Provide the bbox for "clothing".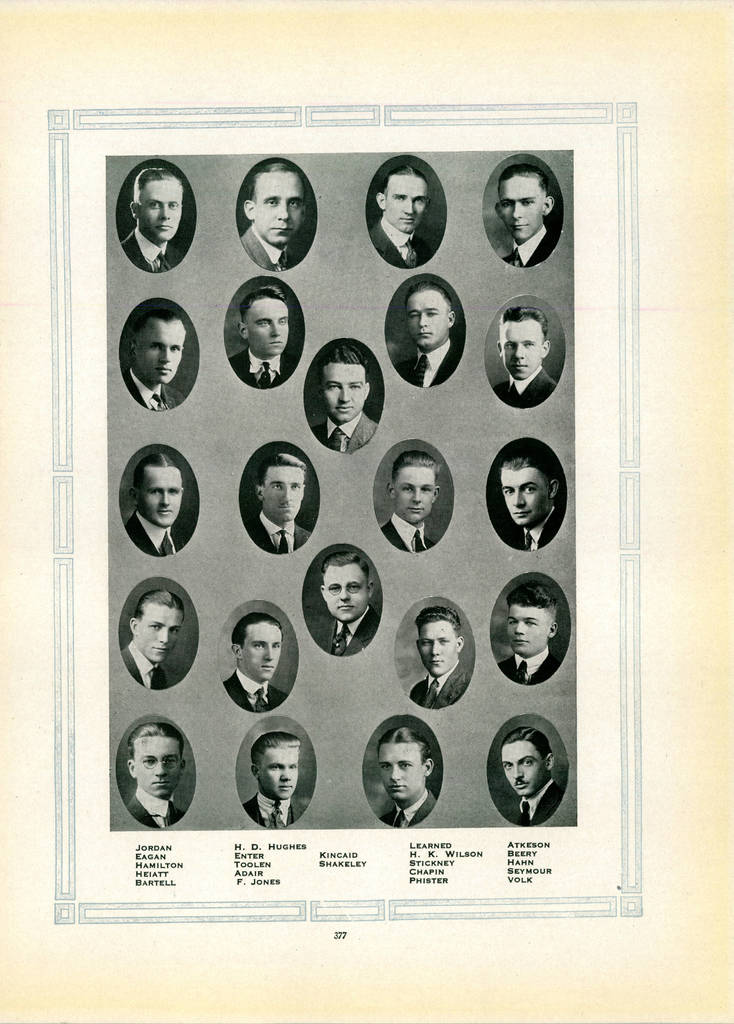
125,783,188,829.
